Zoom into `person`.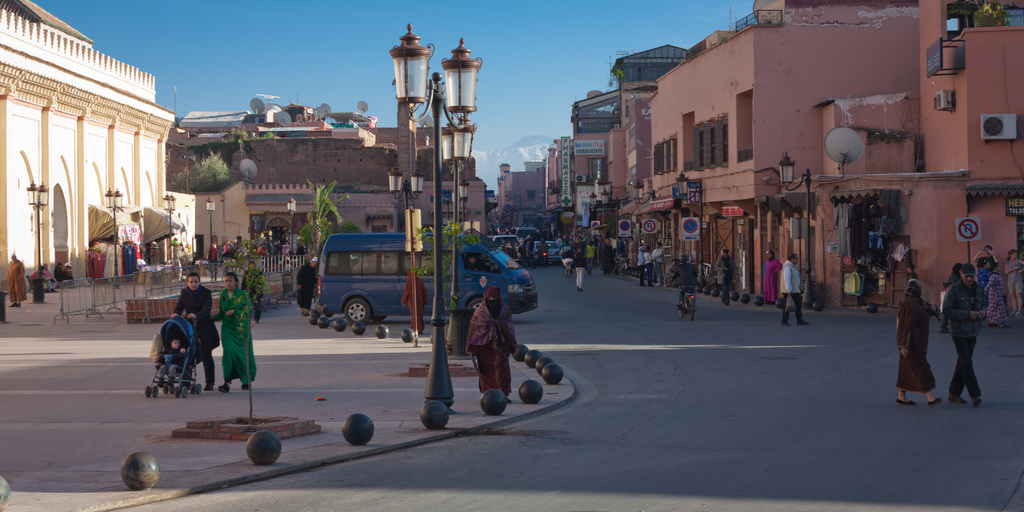
Zoom target: <bbox>204, 270, 255, 390</bbox>.
